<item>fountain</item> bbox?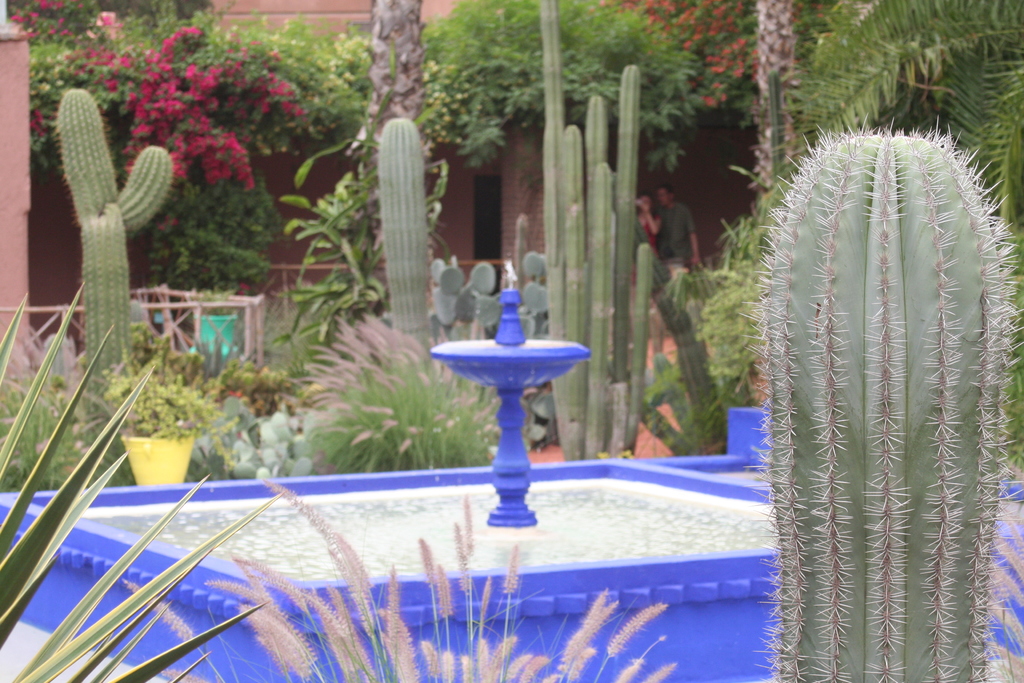
<region>0, 251, 1023, 682</region>
